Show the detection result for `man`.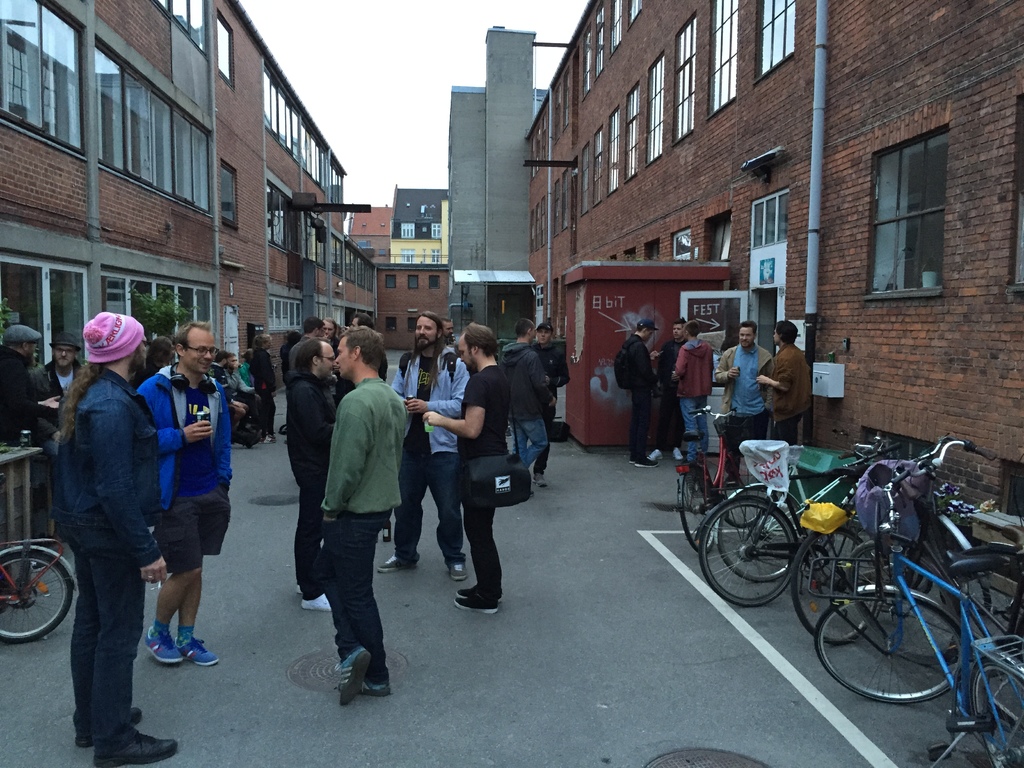
<bbox>755, 318, 812, 448</bbox>.
